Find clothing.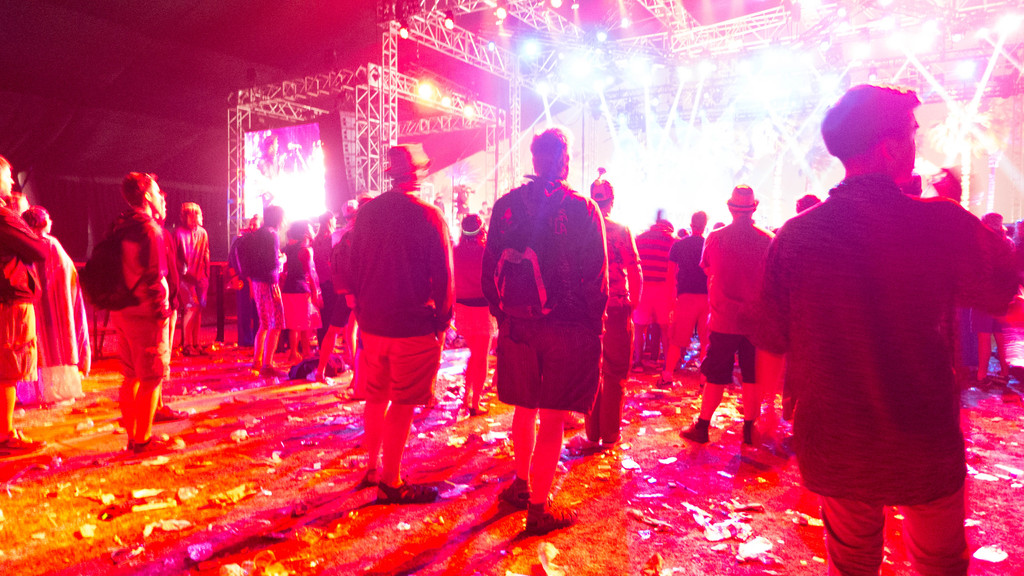
[35,234,85,398].
